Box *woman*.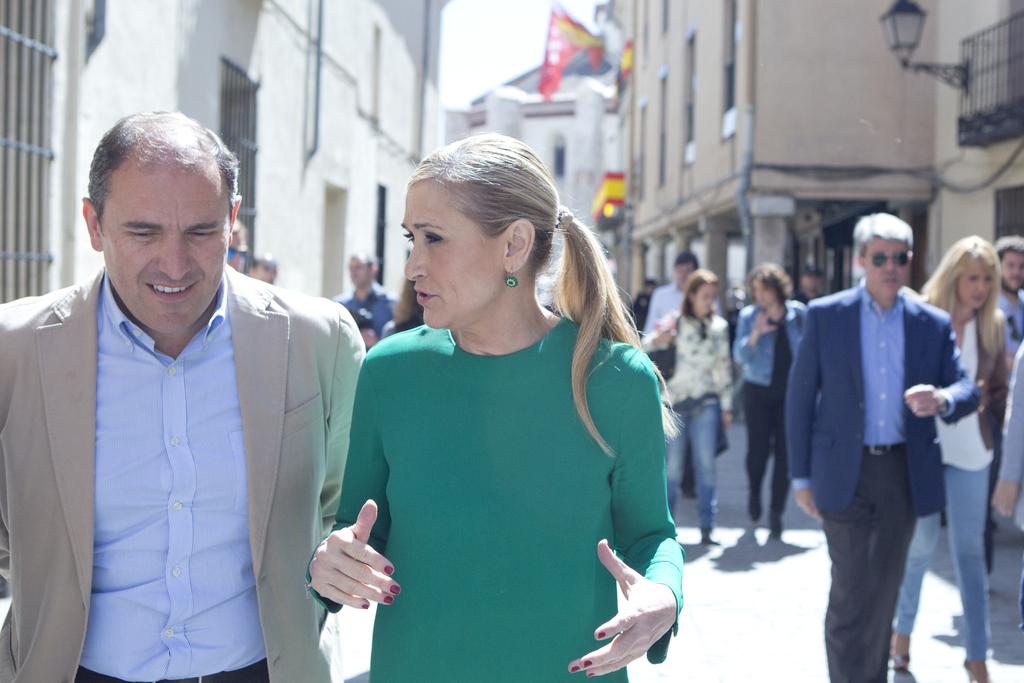
box=[732, 258, 819, 553].
